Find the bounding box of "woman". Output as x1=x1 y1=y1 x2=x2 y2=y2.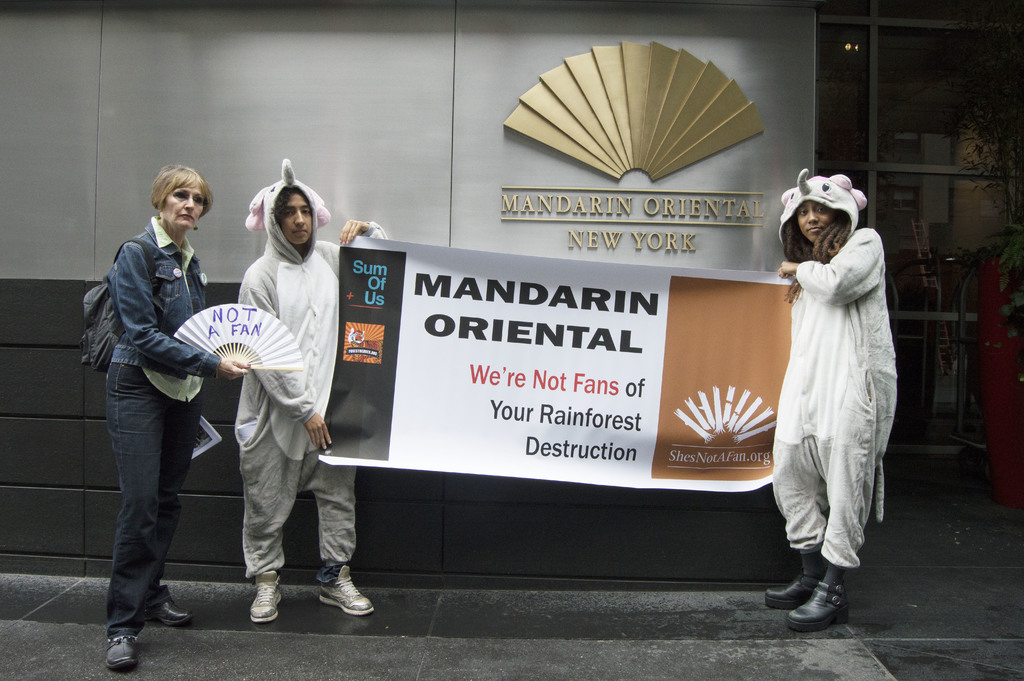
x1=99 y1=160 x2=254 y2=670.
